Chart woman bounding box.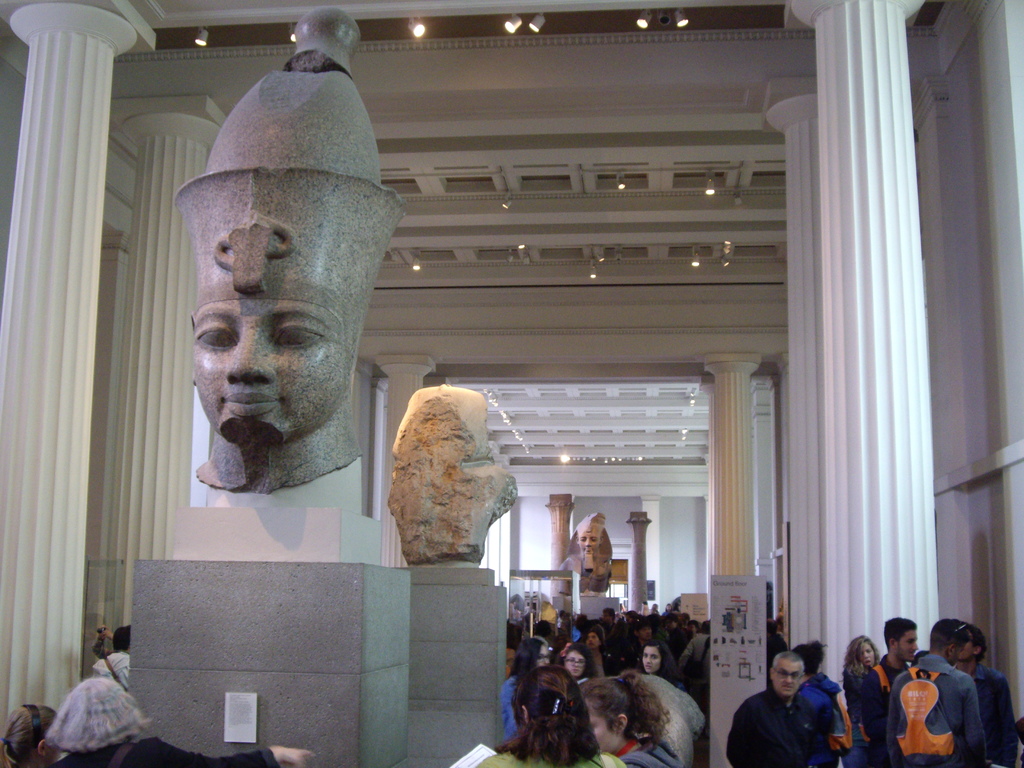
Charted: x1=559, y1=645, x2=599, y2=688.
